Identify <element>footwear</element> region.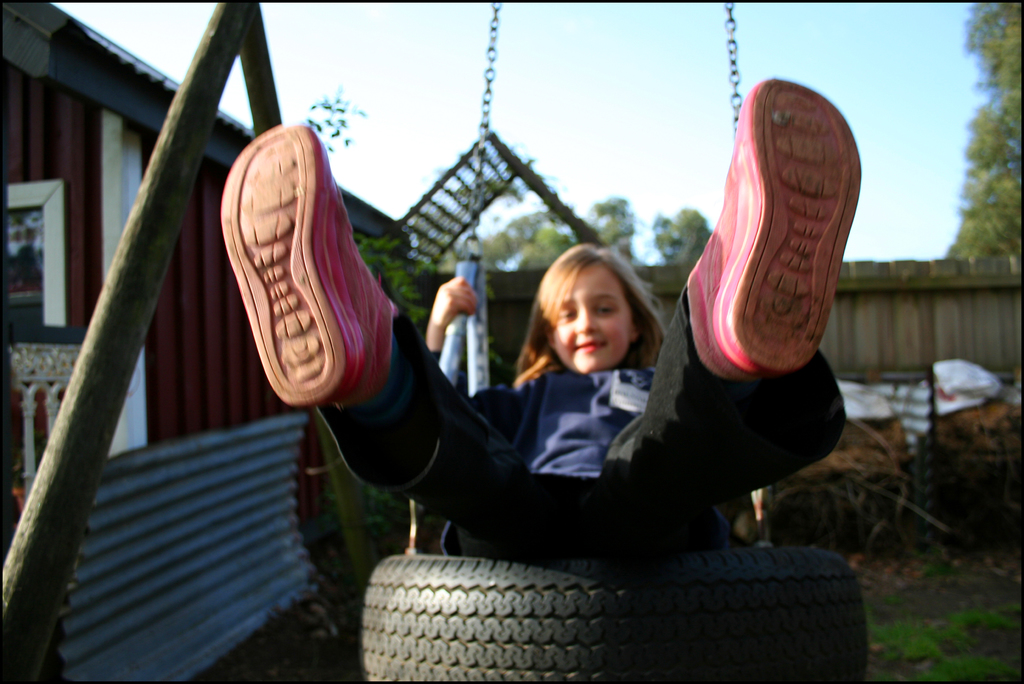
Region: [215,121,394,411].
